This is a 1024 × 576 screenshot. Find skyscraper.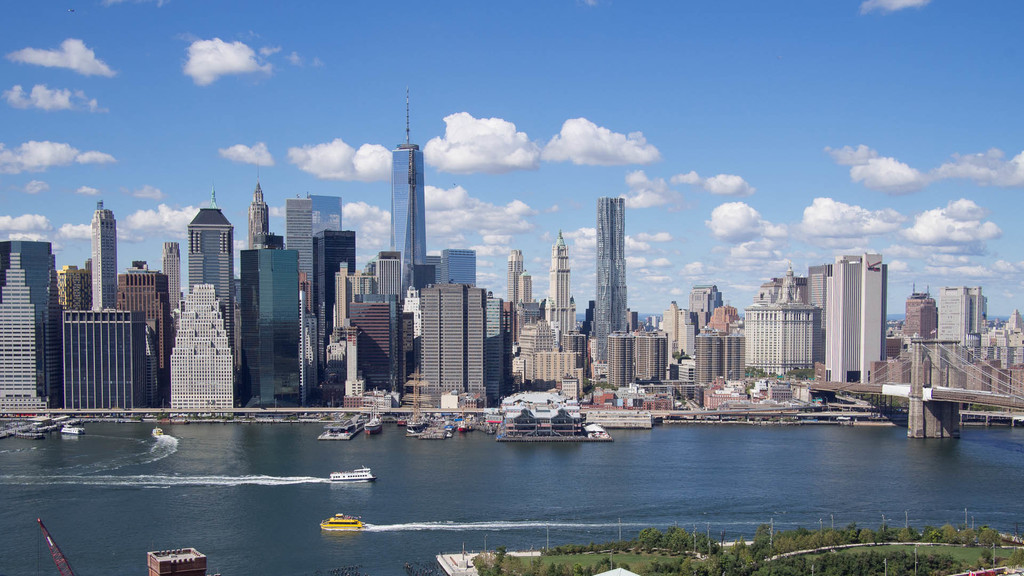
Bounding box: x1=52, y1=269, x2=84, y2=308.
